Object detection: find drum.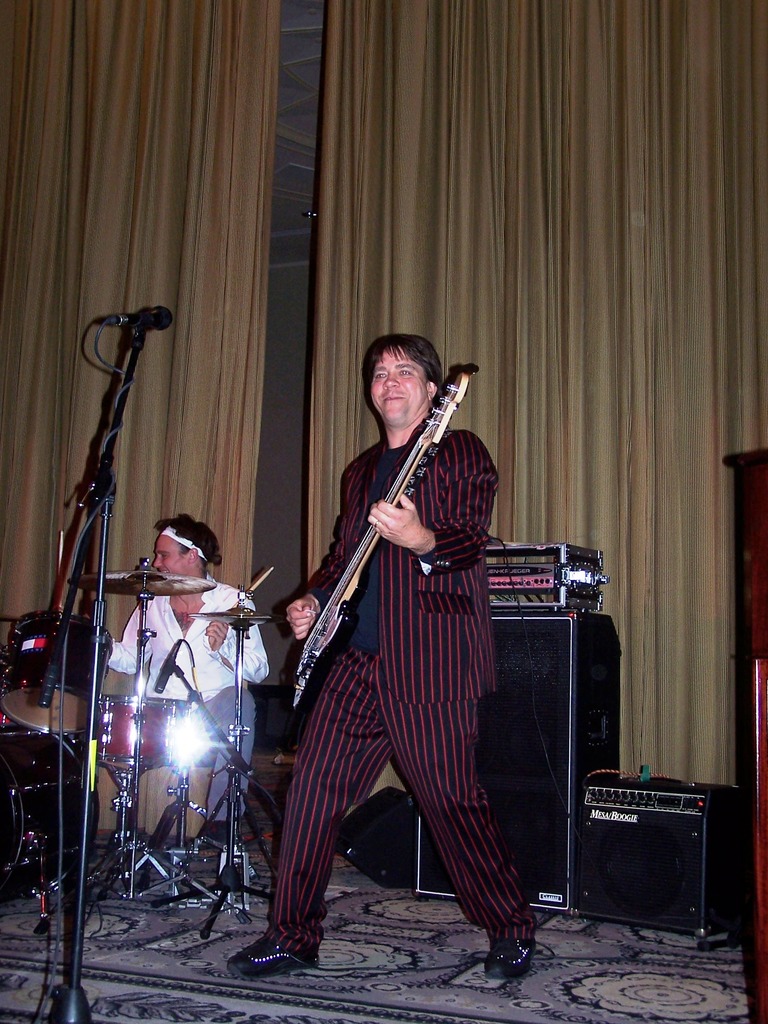
Rect(0, 609, 115, 736).
